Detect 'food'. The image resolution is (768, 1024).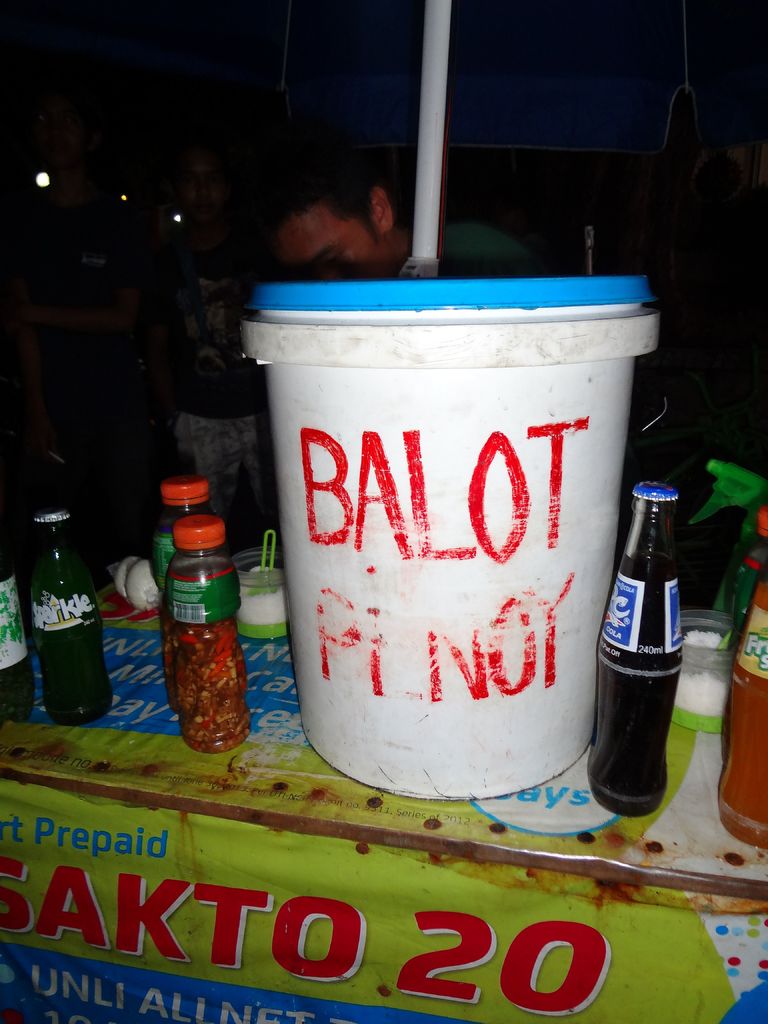
161:588:251:757.
